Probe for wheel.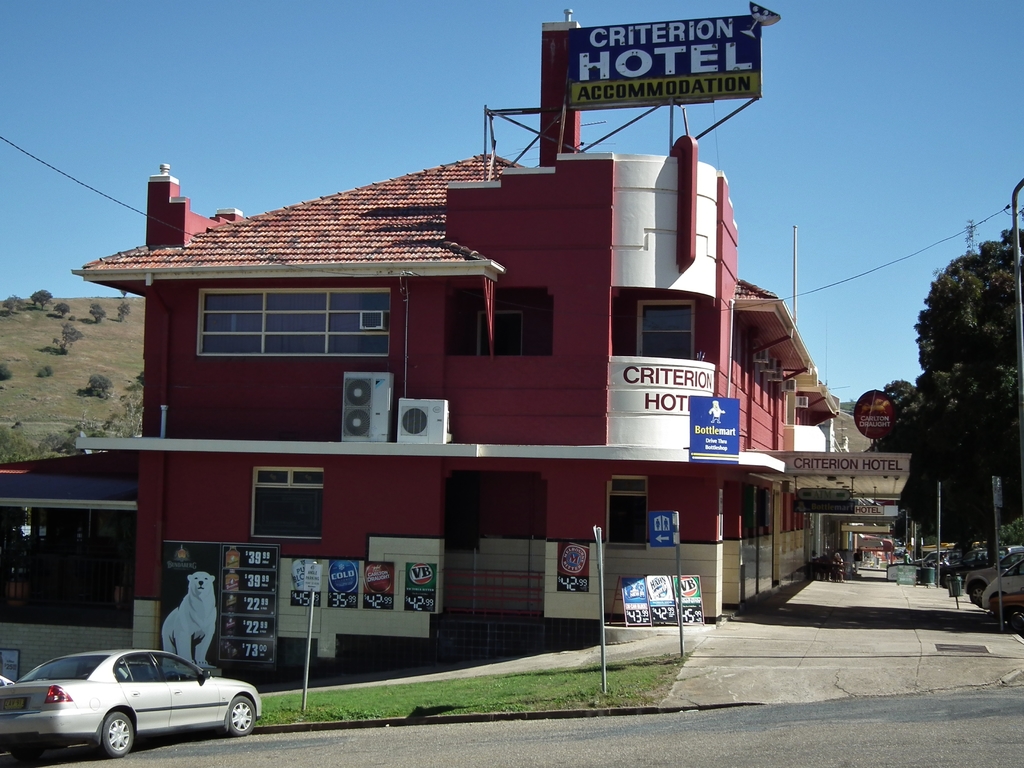
Probe result: pyautogui.locateOnScreen(969, 583, 985, 603).
